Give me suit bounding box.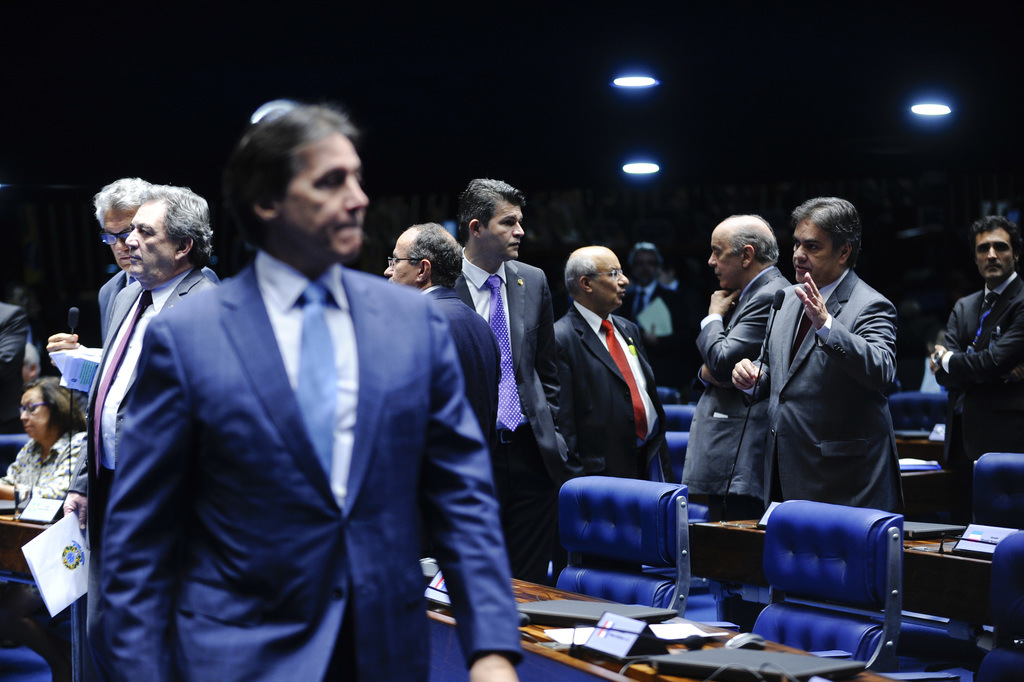
{"x1": 85, "y1": 170, "x2": 578, "y2": 675}.
